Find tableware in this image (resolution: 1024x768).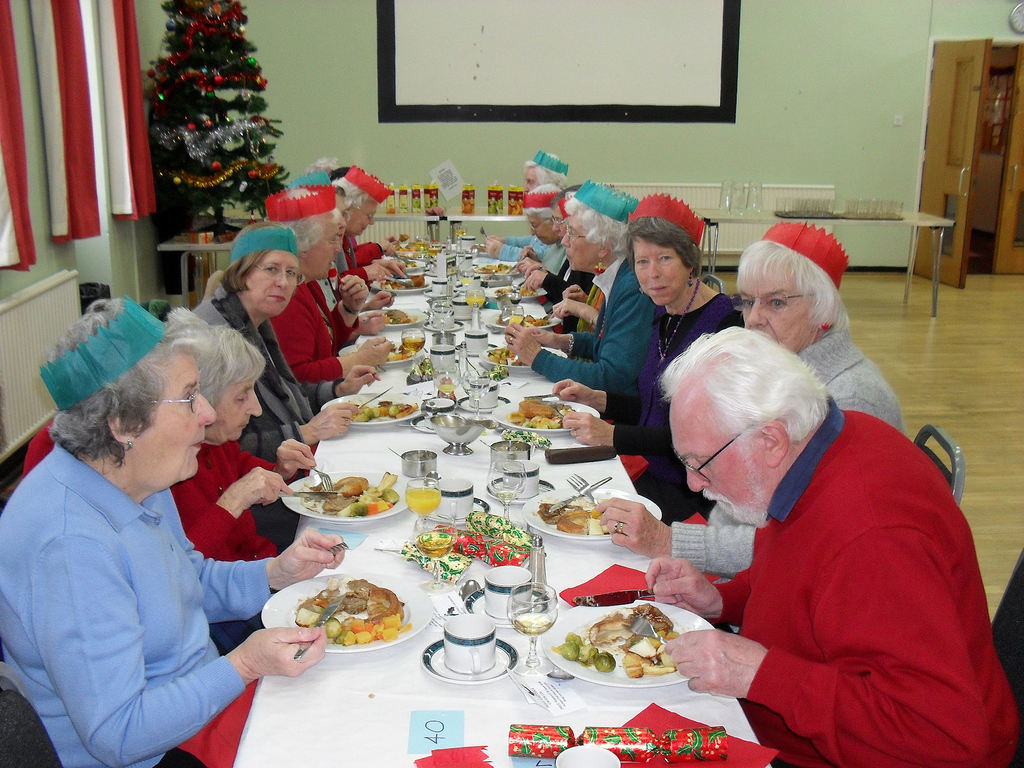
(413,511,456,593).
